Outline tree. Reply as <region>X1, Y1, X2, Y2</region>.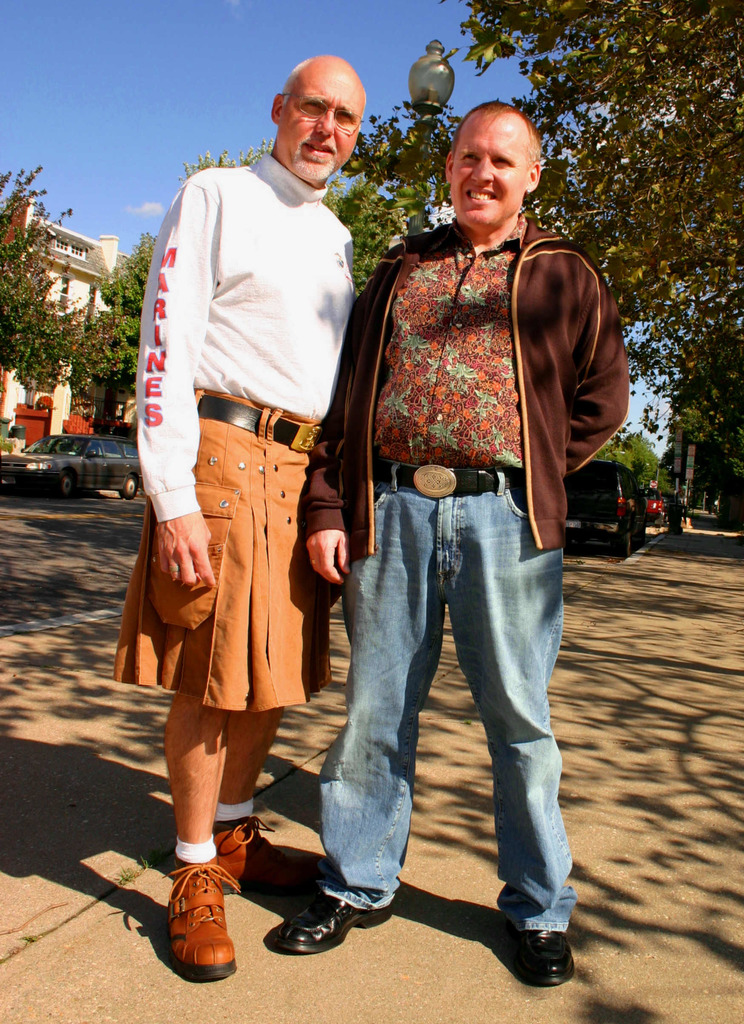
<region>179, 132, 441, 296</region>.
